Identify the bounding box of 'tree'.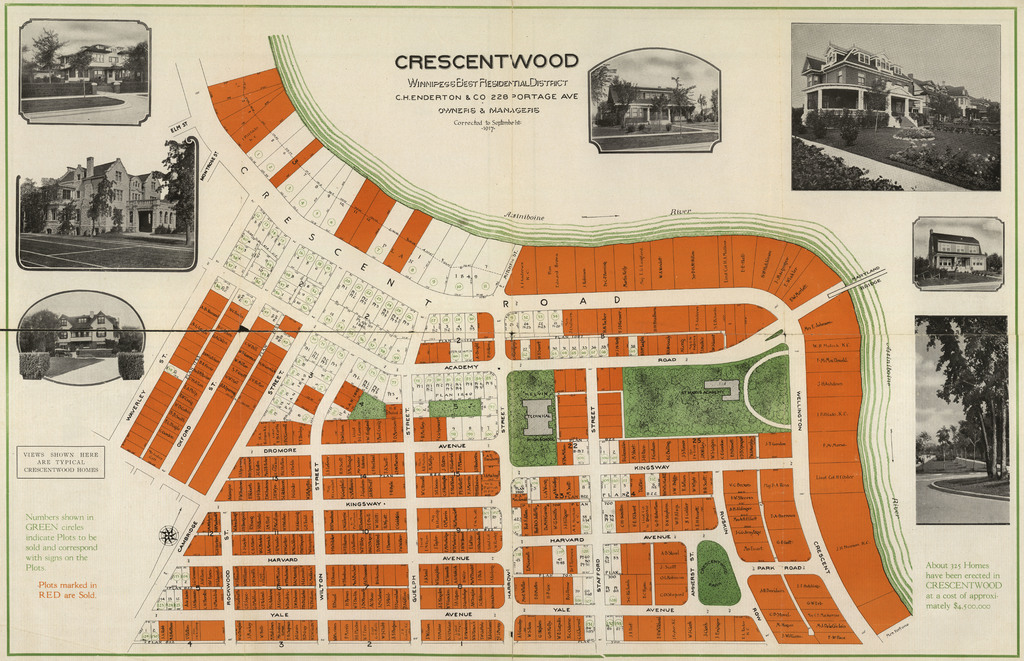
<box>930,296,1018,489</box>.
